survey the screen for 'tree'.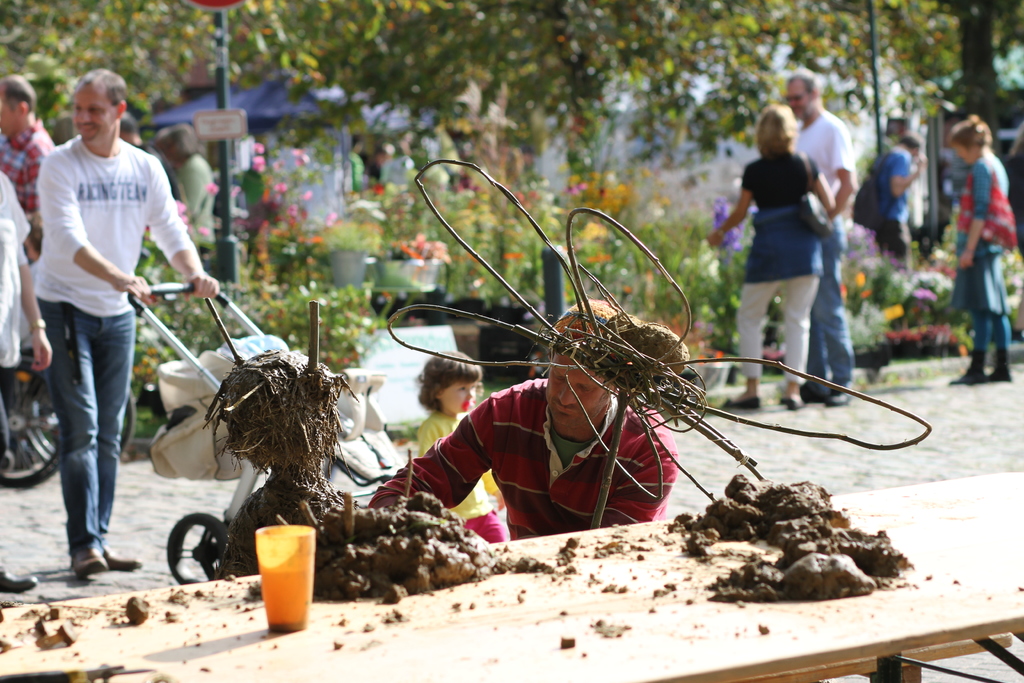
Survey found: select_region(641, 0, 843, 184).
